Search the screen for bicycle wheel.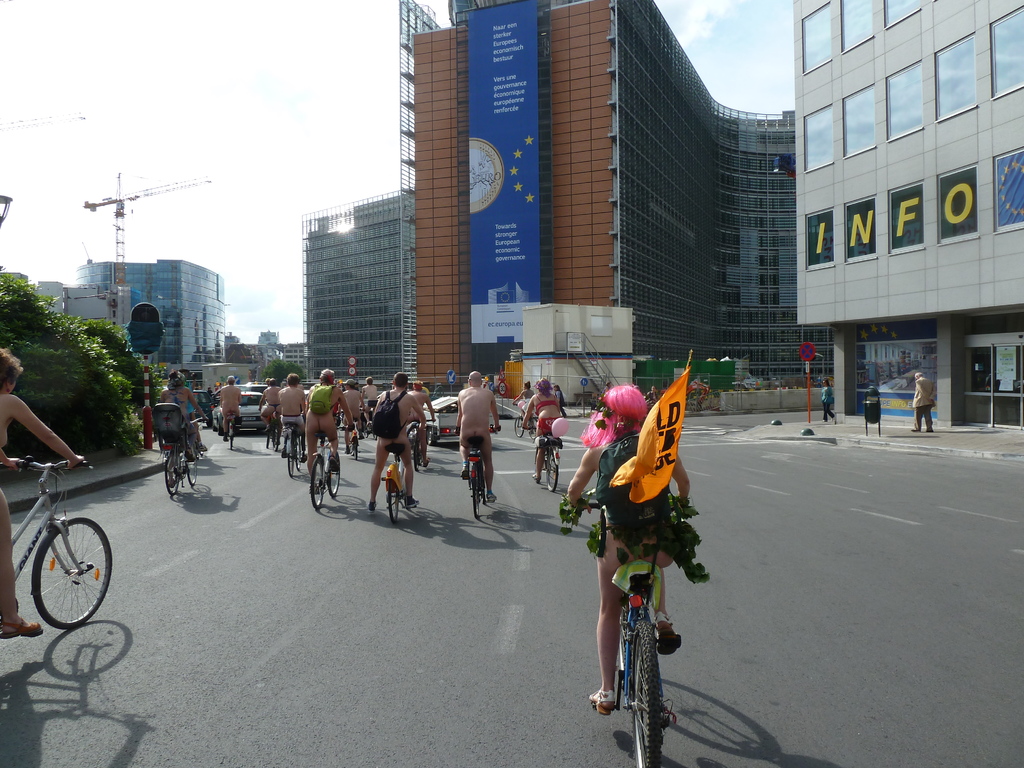
Found at [x1=388, y1=471, x2=400, y2=525].
